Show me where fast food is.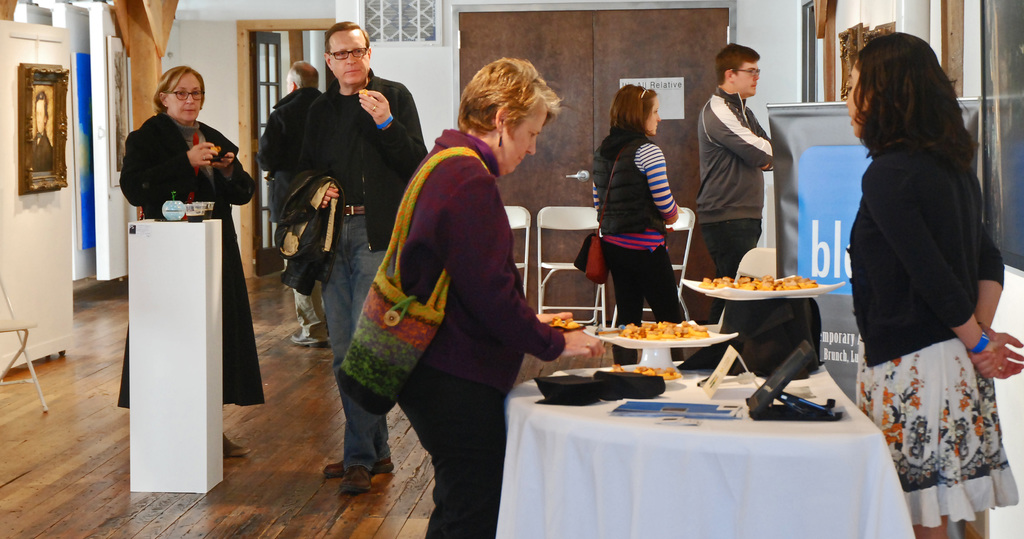
fast food is at [703, 274, 817, 295].
